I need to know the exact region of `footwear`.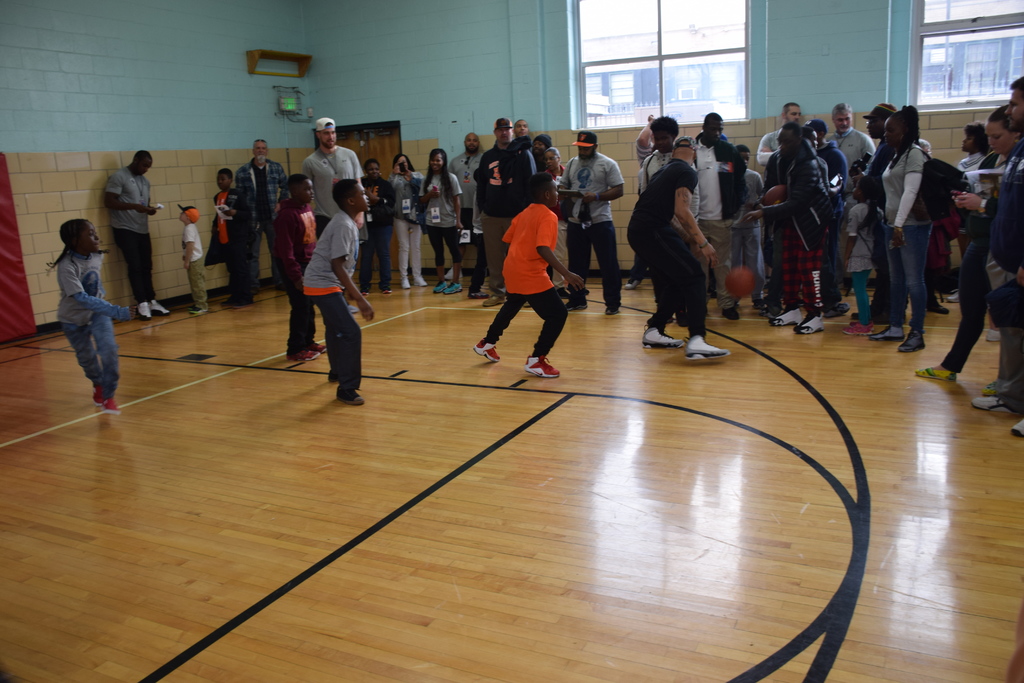
Region: pyautogui.locateOnScreen(637, 323, 682, 352).
